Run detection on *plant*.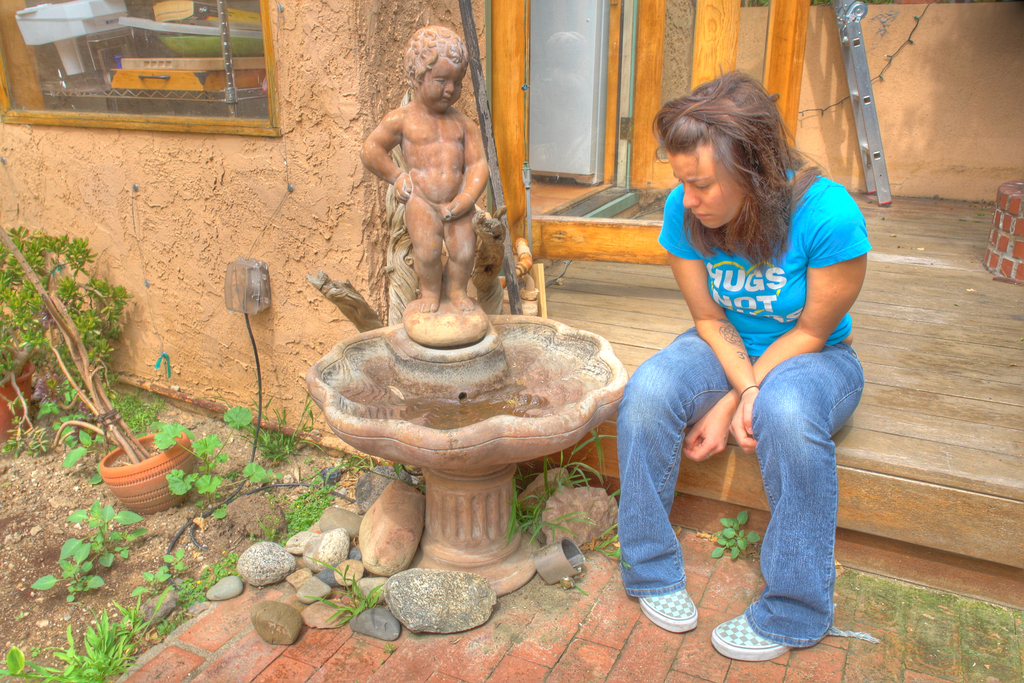
Result: <bbox>160, 419, 245, 511</bbox>.
